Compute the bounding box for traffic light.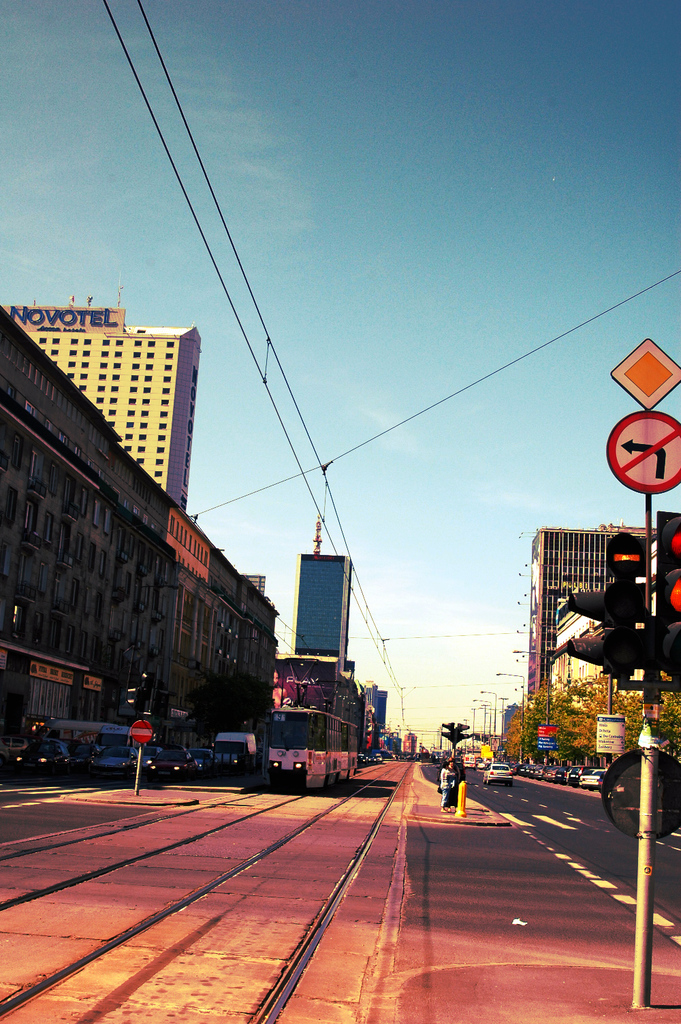
[x1=566, y1=588, x2=607, y2=665].
